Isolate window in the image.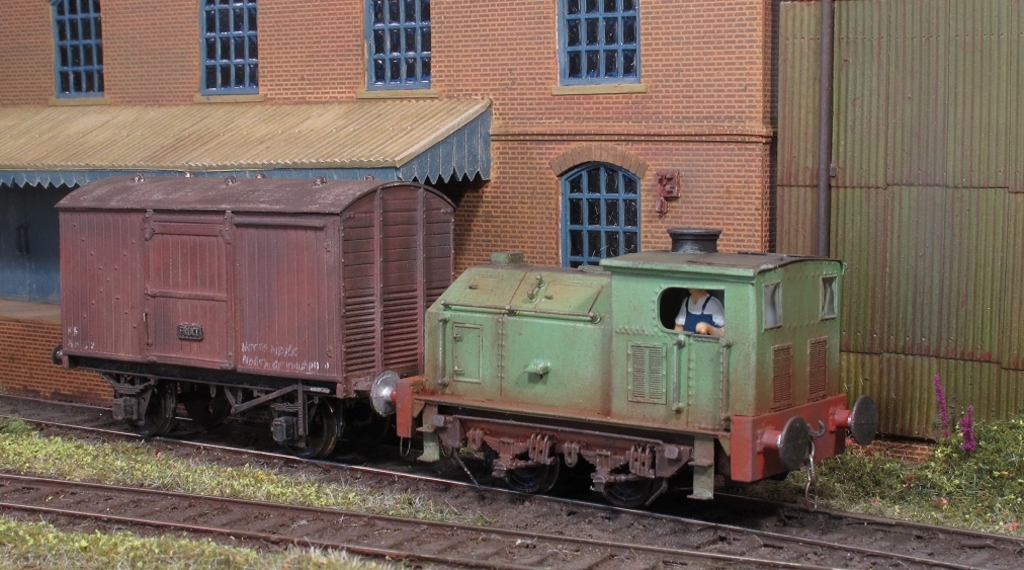
Isolated region: pyautogui.locateOnScreen(556, 0, 653, 87).
